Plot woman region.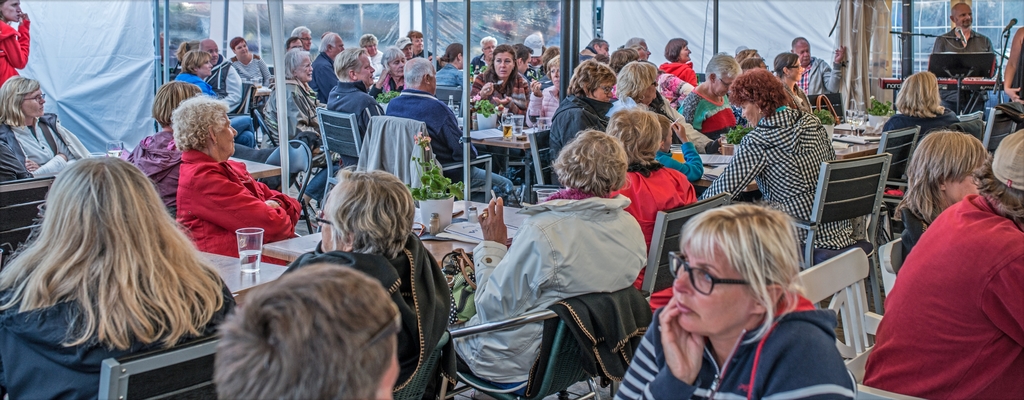
Plotted at BBox(548, 56, 622, 179).
